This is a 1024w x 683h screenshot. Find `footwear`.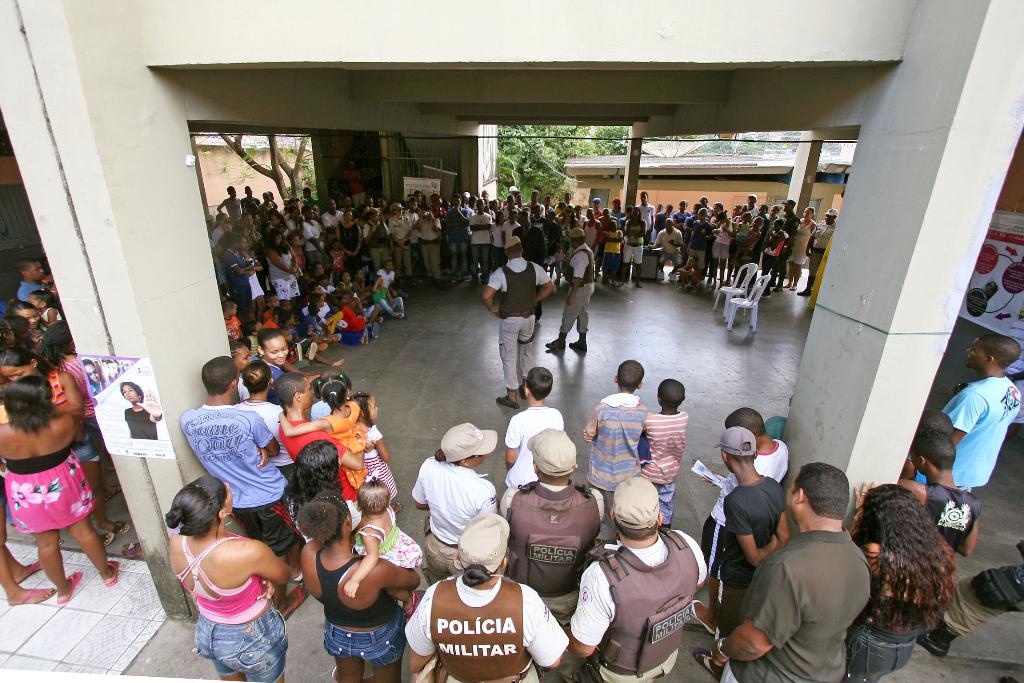
Bounding box: left=371, top=320, right=380, bottom=339.
